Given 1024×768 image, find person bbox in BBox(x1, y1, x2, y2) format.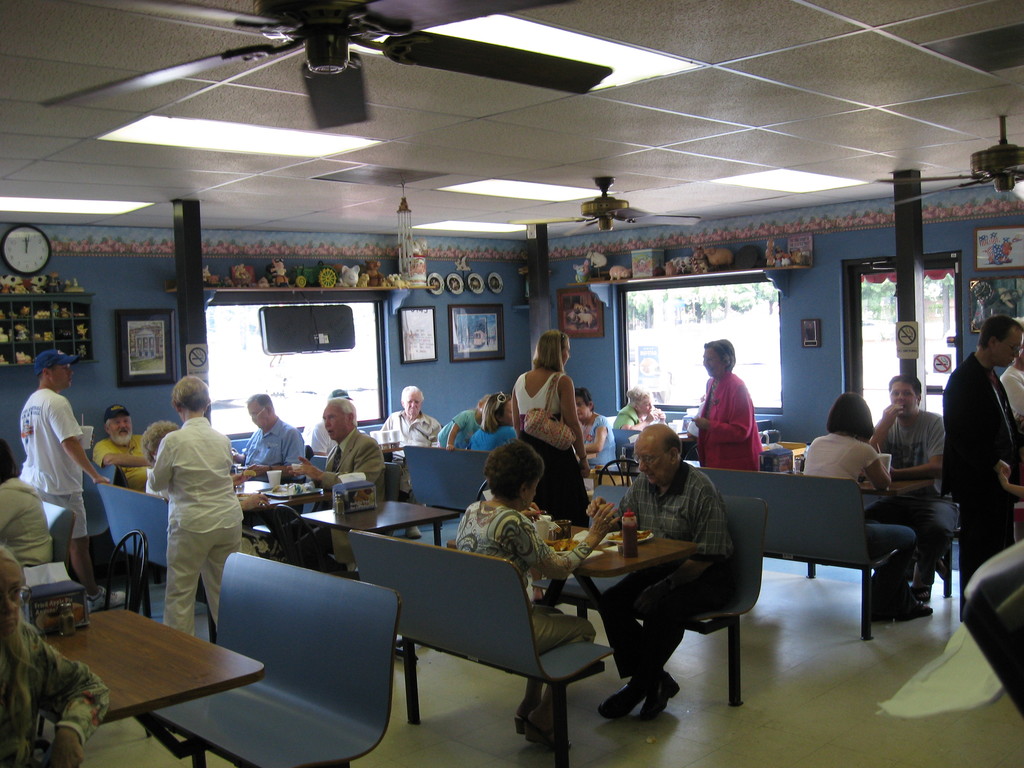
BBox(0, 440, 56, 566).
